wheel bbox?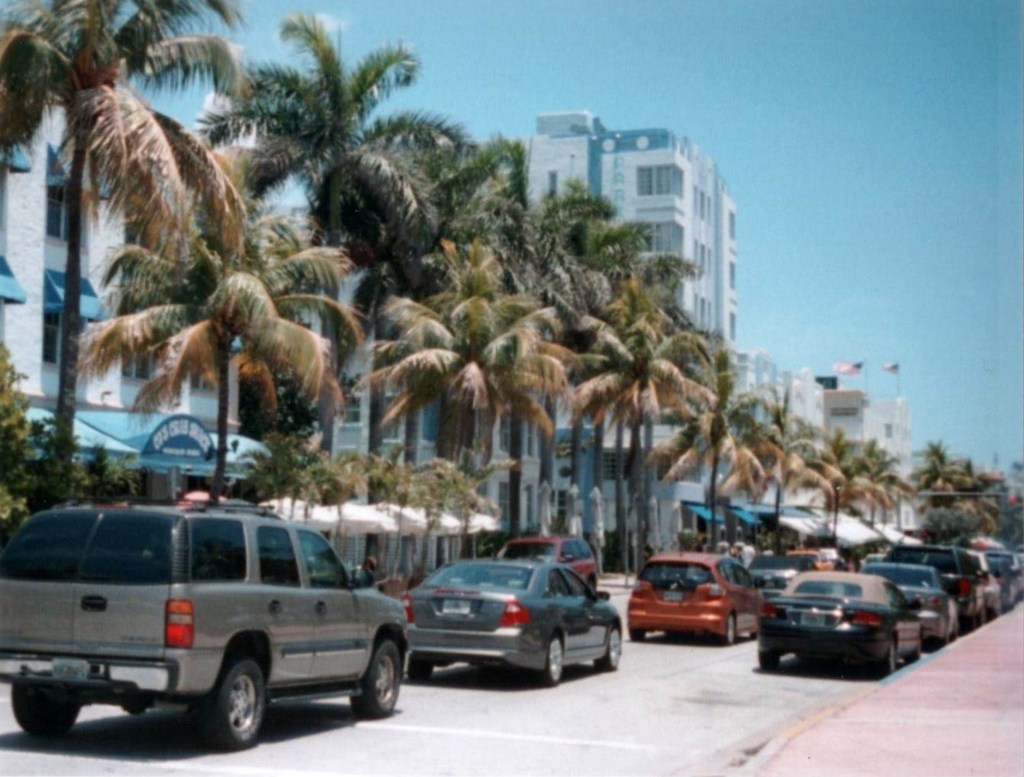
400 657 433 679
